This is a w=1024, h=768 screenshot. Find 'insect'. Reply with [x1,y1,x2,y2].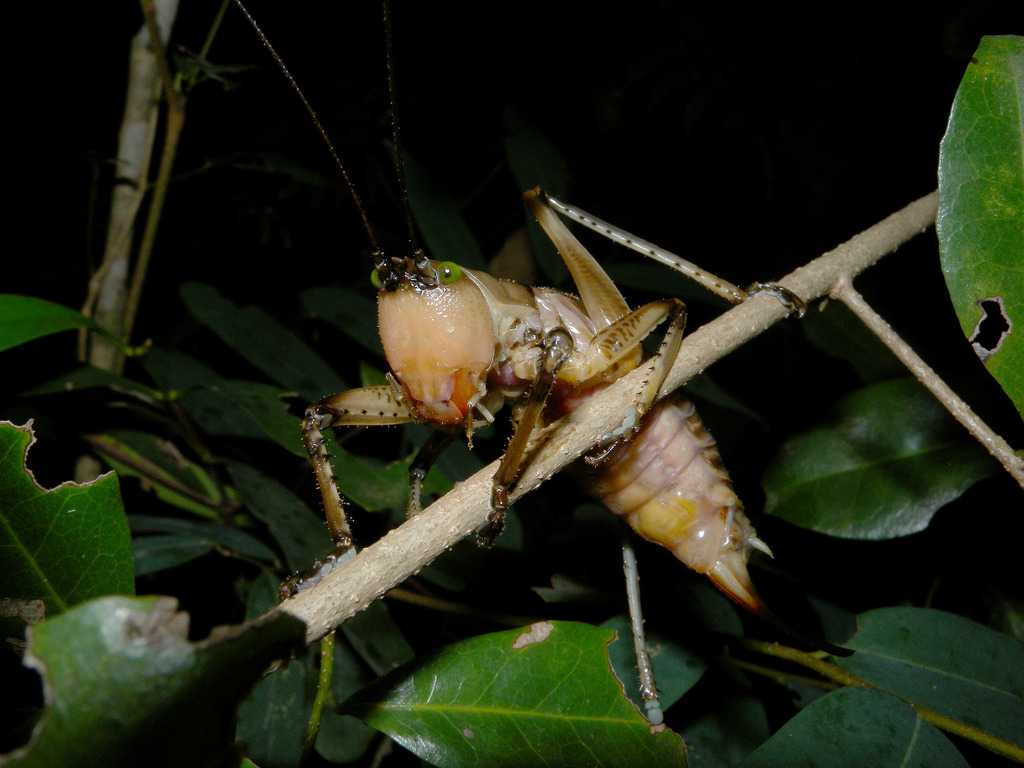
[232,0,812,607].
